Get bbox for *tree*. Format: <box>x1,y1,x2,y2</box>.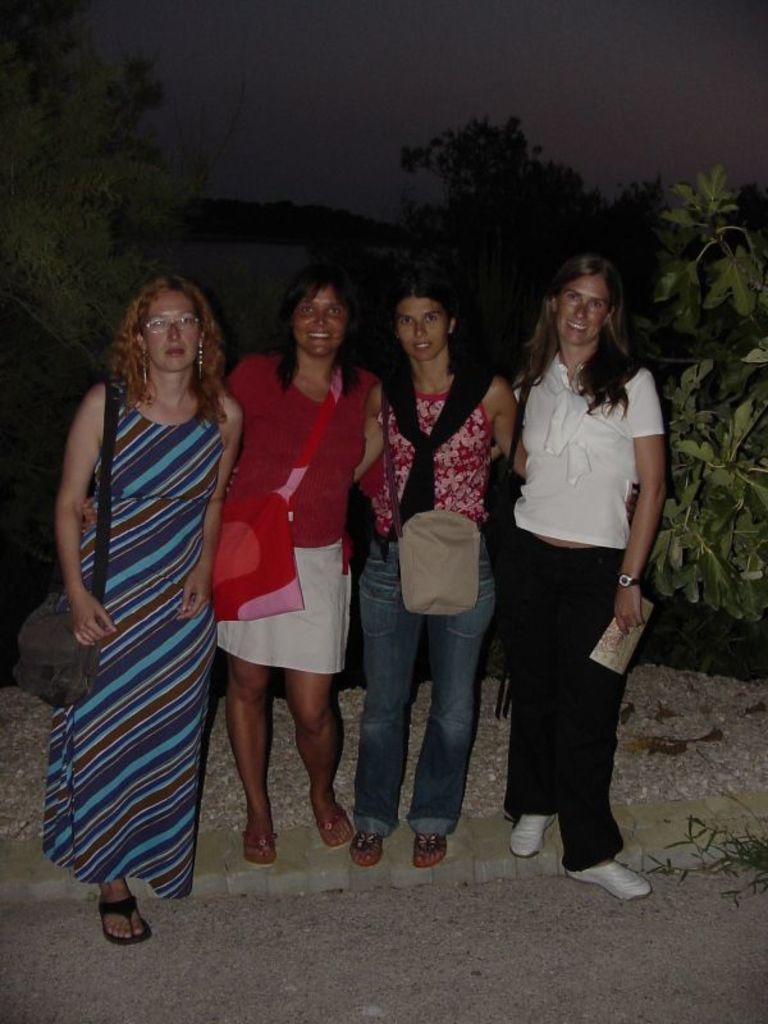
<box>0,0,234,540</box>.
